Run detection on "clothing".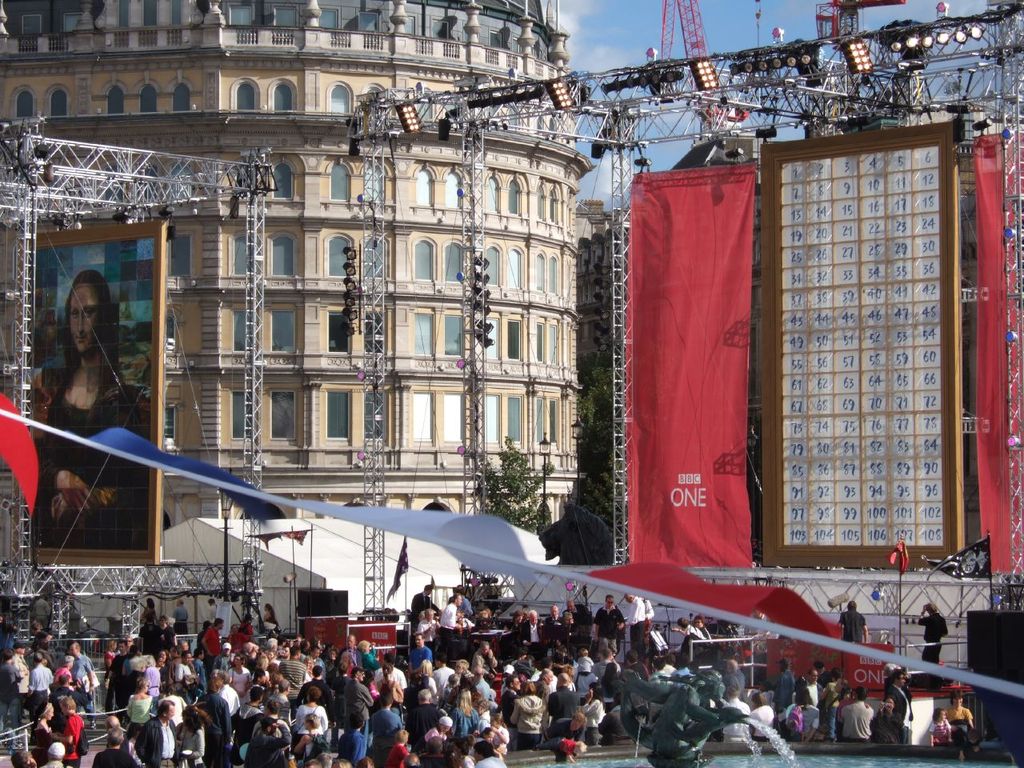
Result: pyautogui.locateOnScreen(303, 726, 325, 754).
